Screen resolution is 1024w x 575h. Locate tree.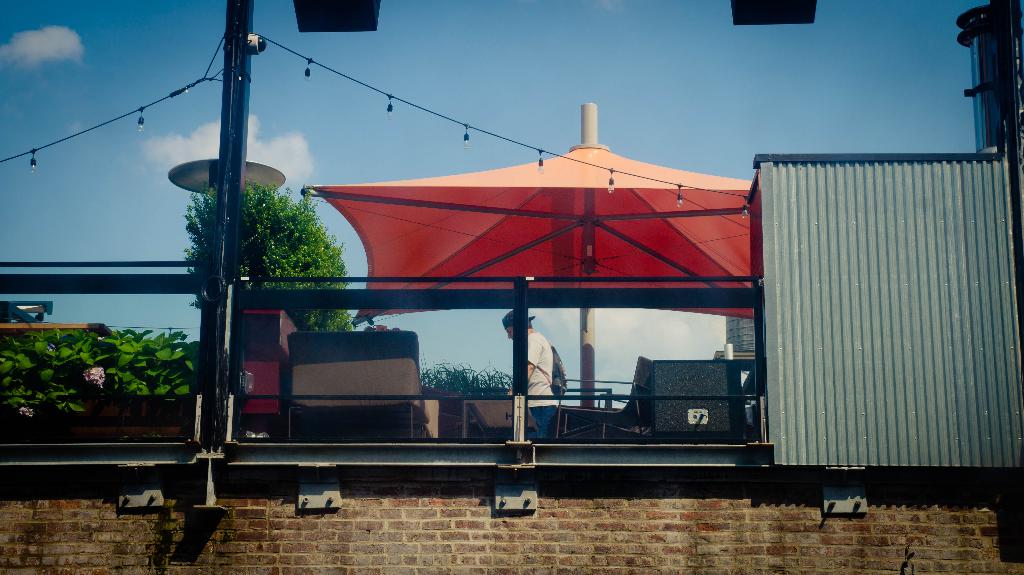
BBox(405, 356, 529, 402).
